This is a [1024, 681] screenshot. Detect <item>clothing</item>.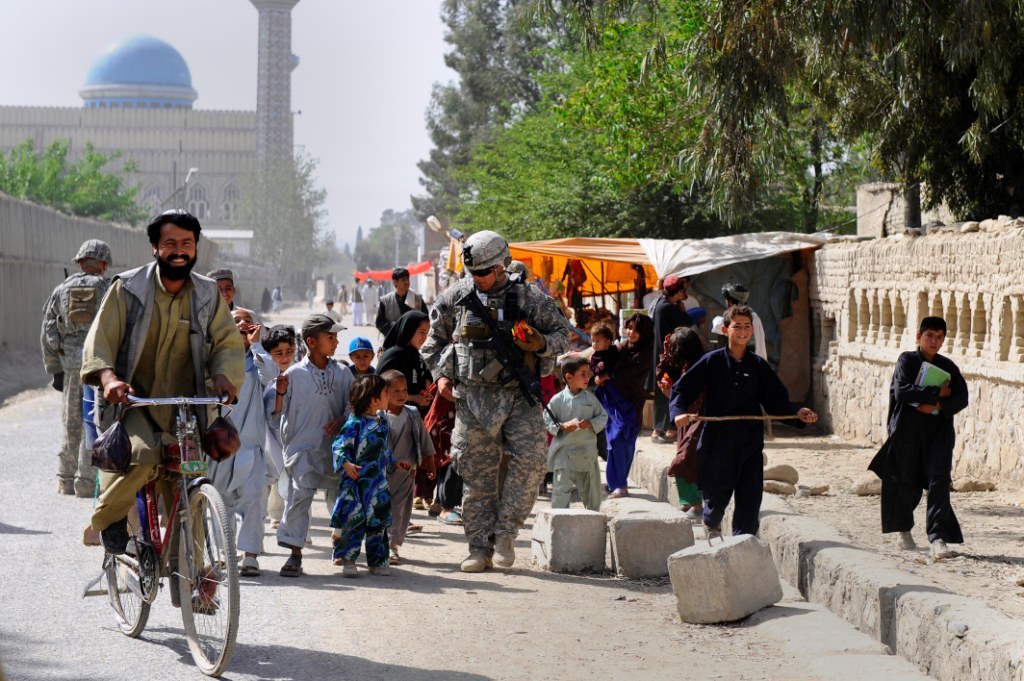
bbox=(219, 301, 267, 349).
